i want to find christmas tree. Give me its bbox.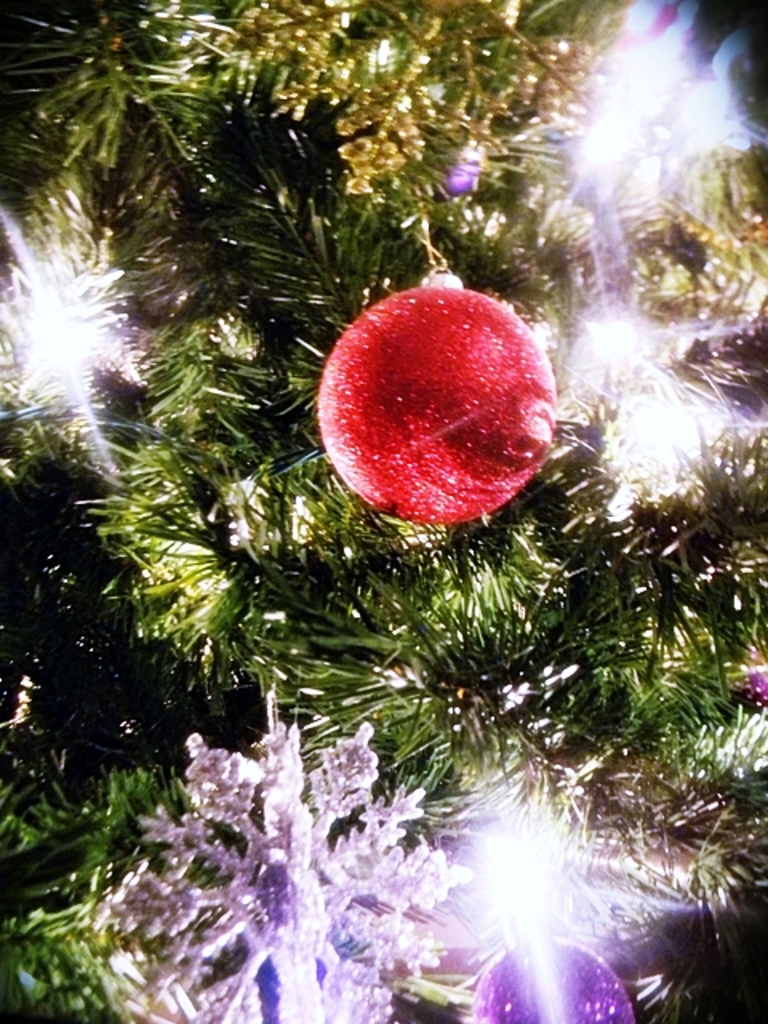
select_region(0, 0, 766, 1021).
